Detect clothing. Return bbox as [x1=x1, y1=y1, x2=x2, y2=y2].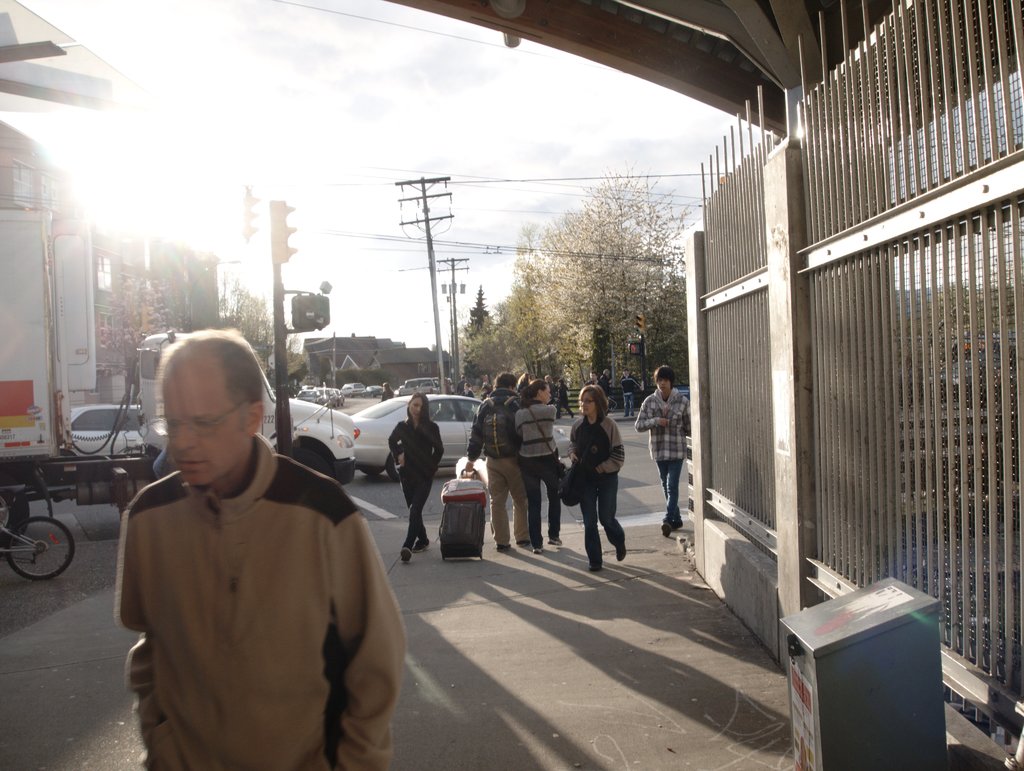
[x1=558, y1=386, x2=566, y2=404].
